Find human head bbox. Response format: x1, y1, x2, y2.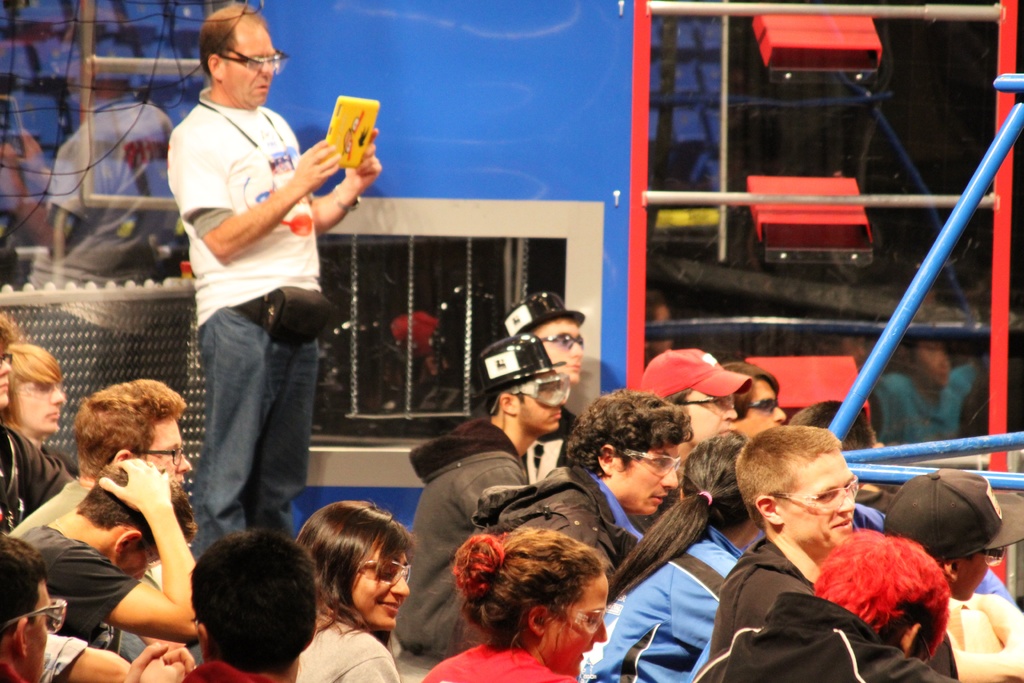
884, 468, 1002, 598.
